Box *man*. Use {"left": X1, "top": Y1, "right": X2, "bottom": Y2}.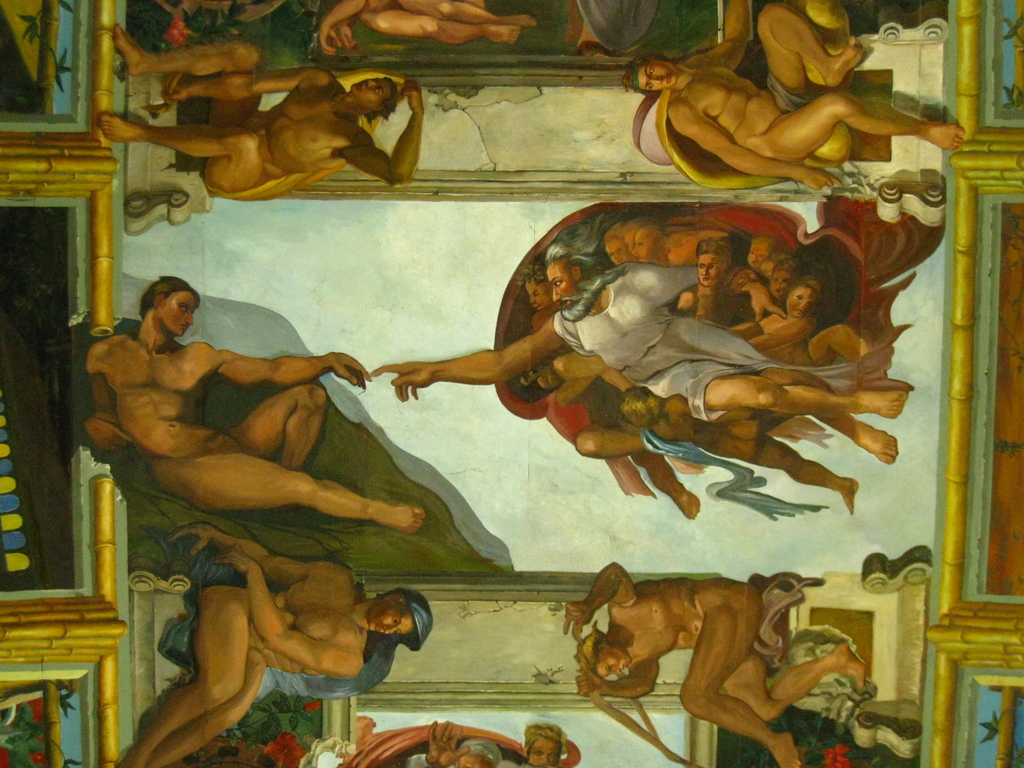
{"left": 95, "top": 17, "right": 430, "bottom": 207}.
